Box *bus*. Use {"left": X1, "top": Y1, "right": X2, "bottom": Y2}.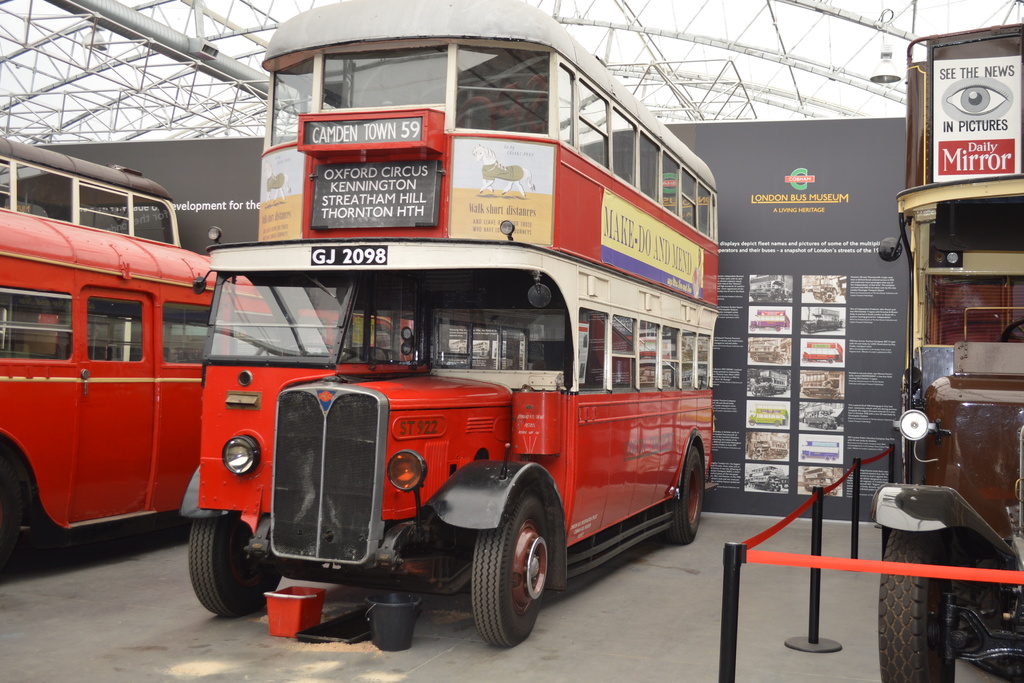
{"left": 803, "top": 373, "right": 837, "bottom": 398}.
